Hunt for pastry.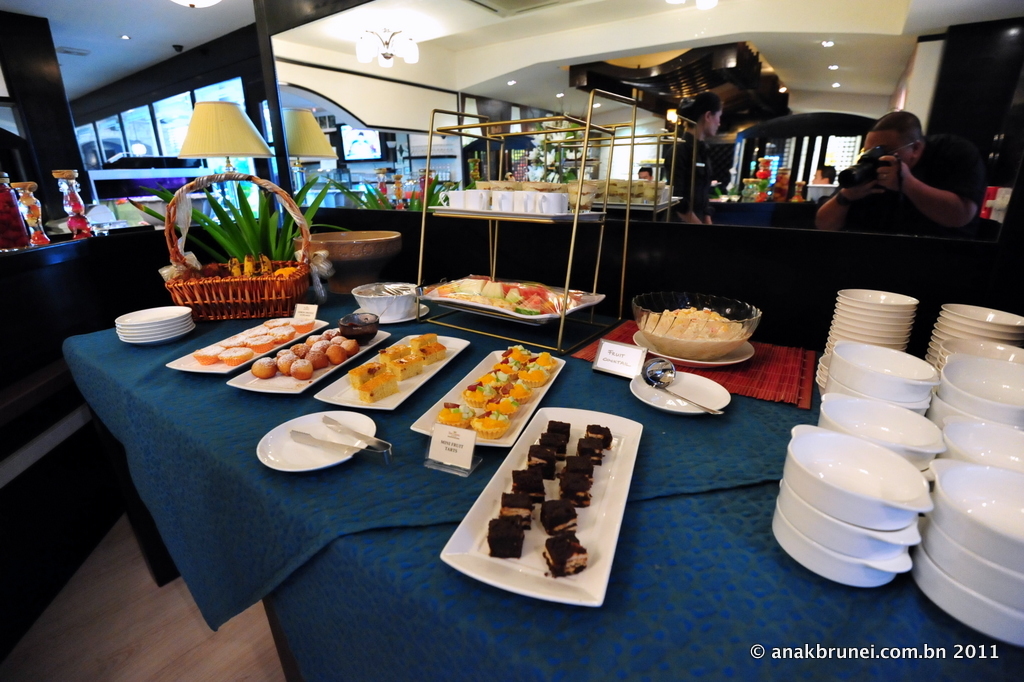
Hunted down at 393, 354, 421, 373.
